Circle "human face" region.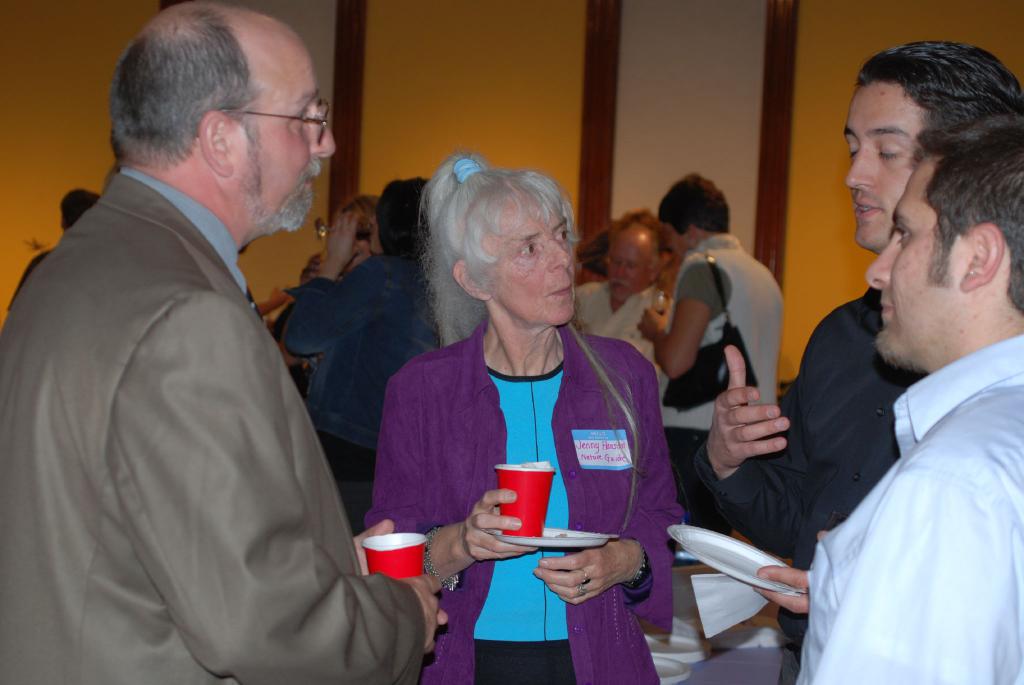
Region: bbox=(662, 211, 691, 259).
